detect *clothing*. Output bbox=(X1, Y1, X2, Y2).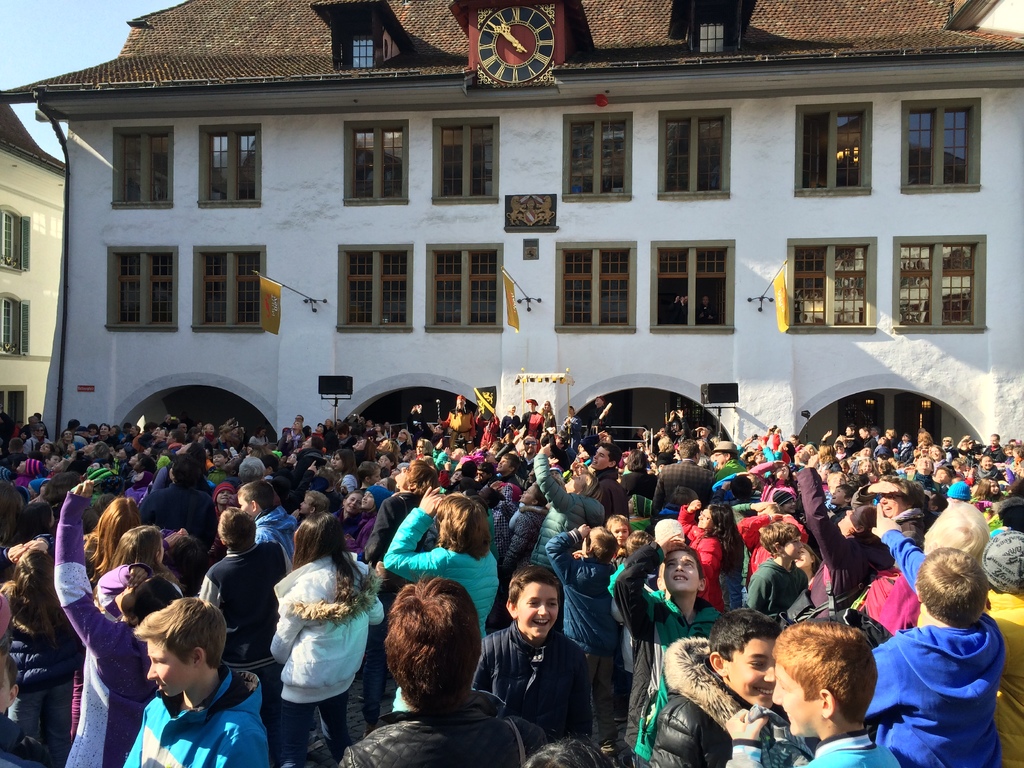
bbox=(699, 307, 715, 326).
